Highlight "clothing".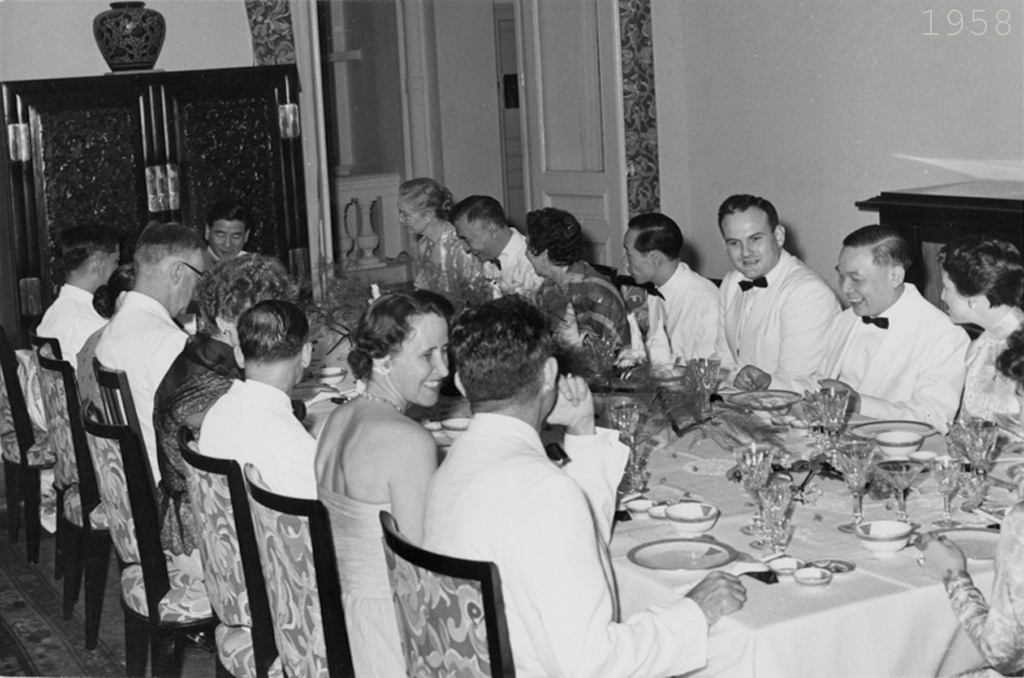
Highlighted region: [x1=93, y1=290, x2=203, y2=499].
